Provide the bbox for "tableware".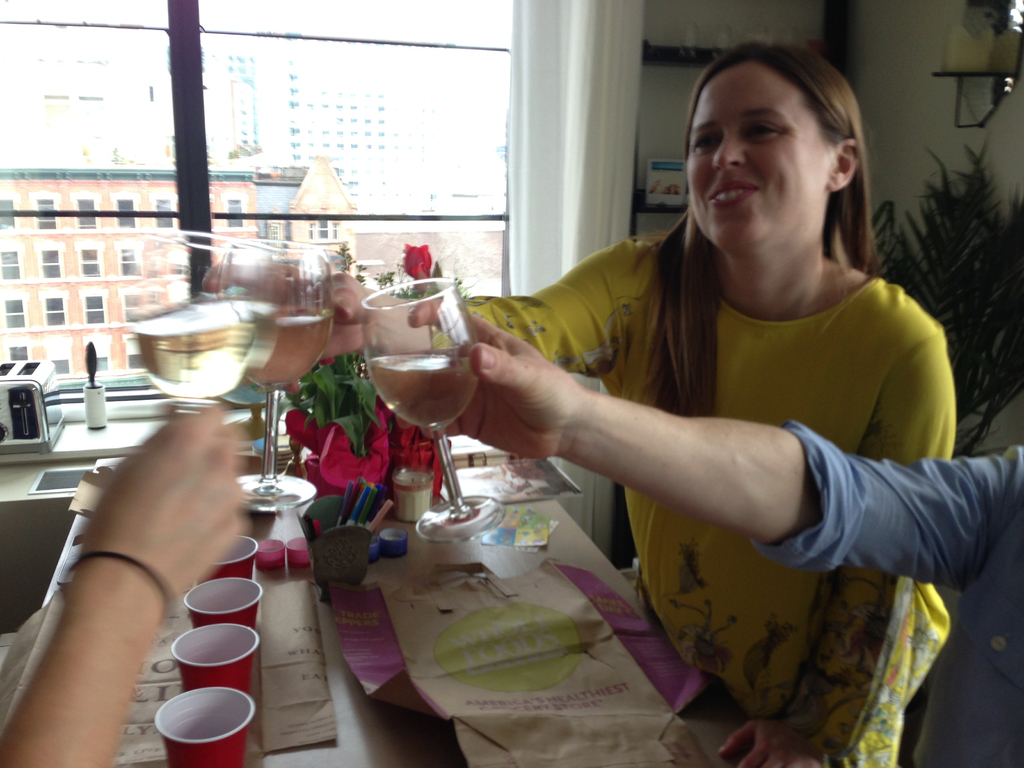
pyautogui.locateOnScreen(134, 233, 268, 422).
